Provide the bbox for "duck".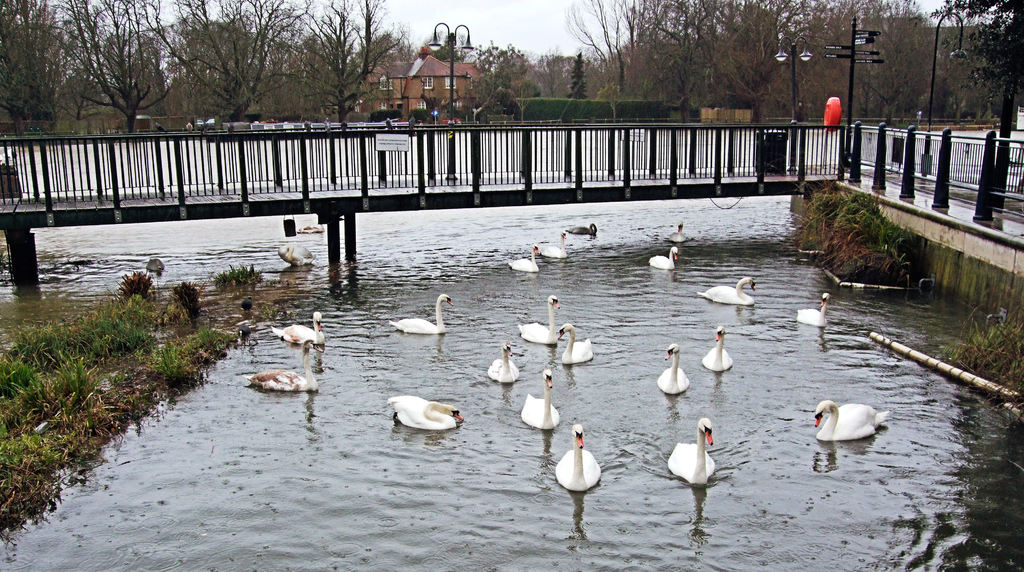
bbox(505, 244, 540, 270).
